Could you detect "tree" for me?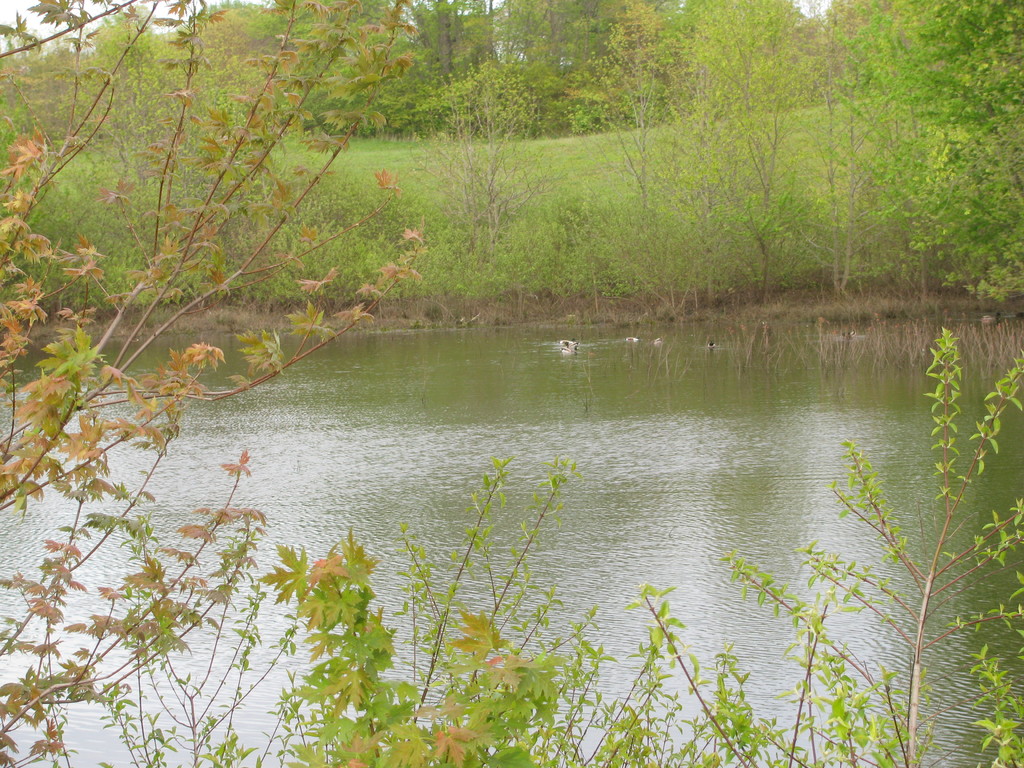
Detection result: [x1=830, y1=0, x2=1023, y2=302].
